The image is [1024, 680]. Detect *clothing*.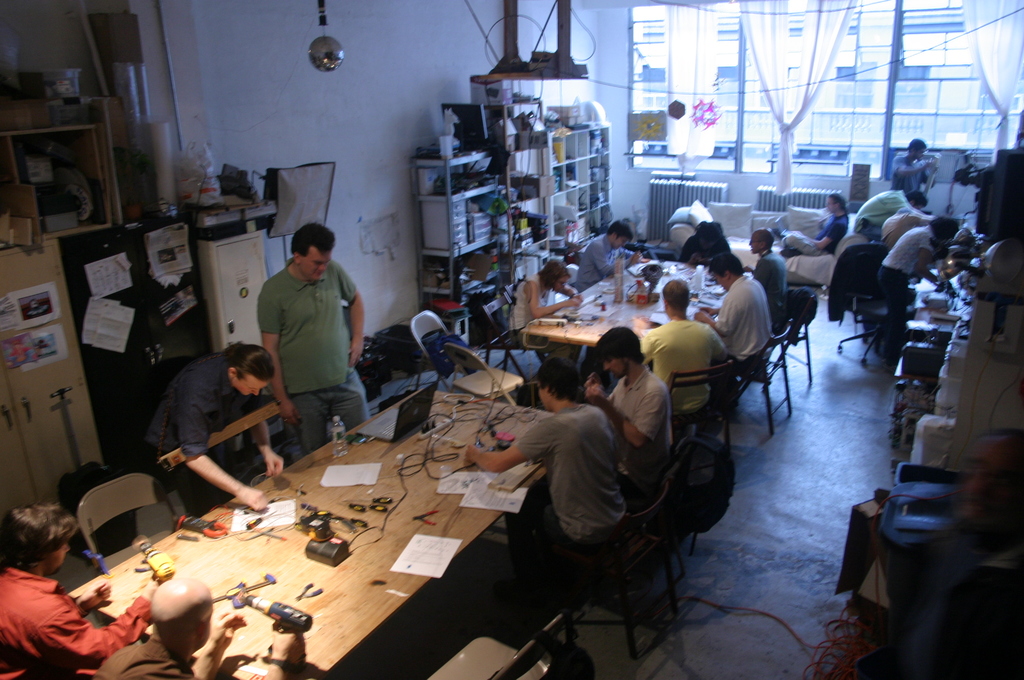
Detection: [x1=575, y1=235, x2=636, y2=293].
